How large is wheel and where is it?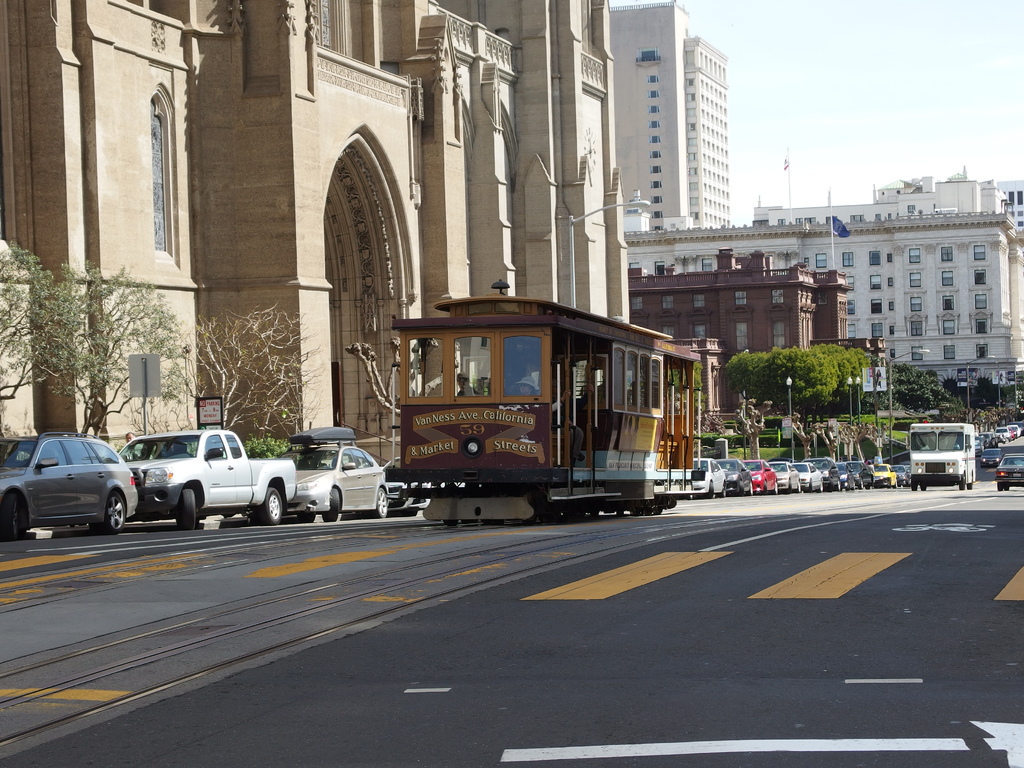
Bounding box: 796 482 801 492.
